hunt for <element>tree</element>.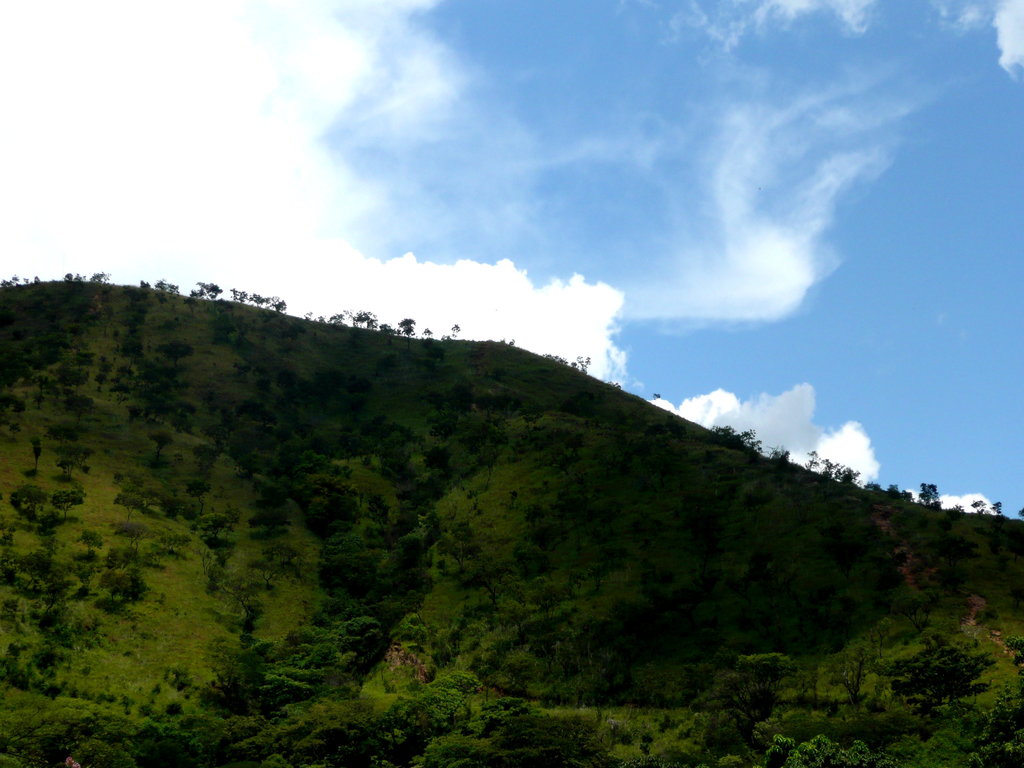
Hunted down at locate(1017, 507, 1023, 520).
